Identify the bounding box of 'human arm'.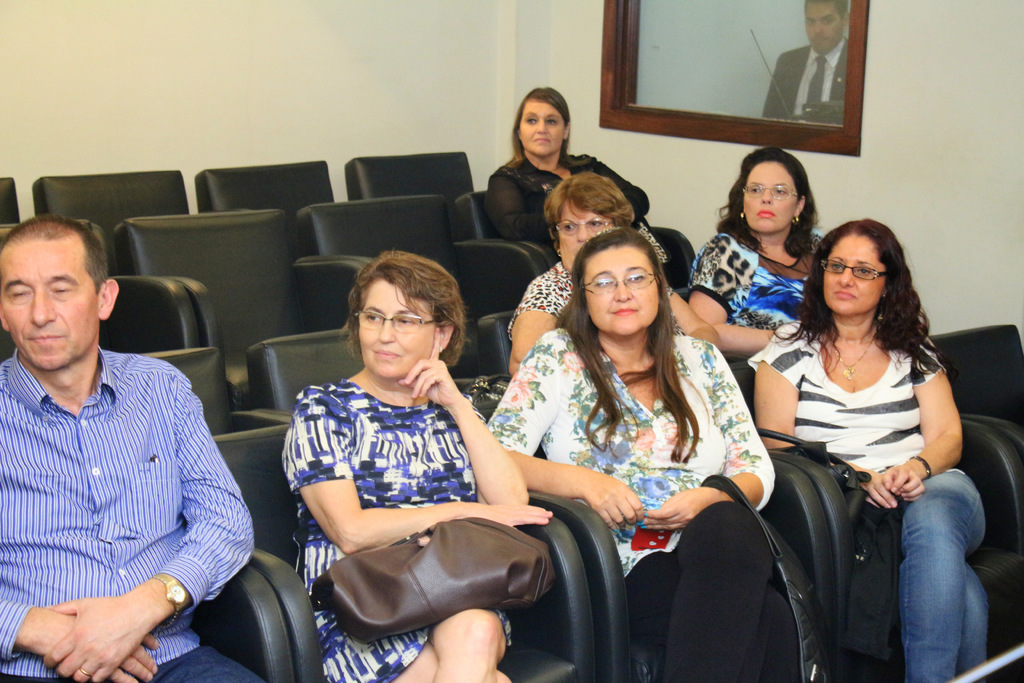
BBox(403, 329, 545, 511).
